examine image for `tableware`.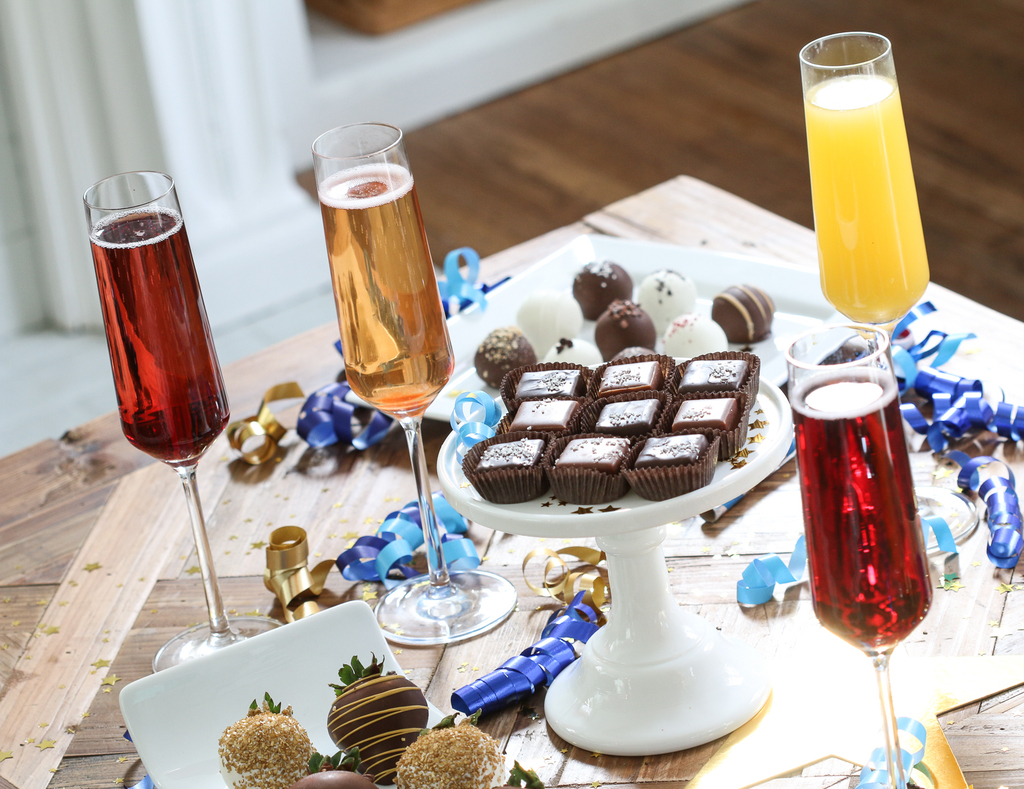
Examination result: 81/170/283/666.
